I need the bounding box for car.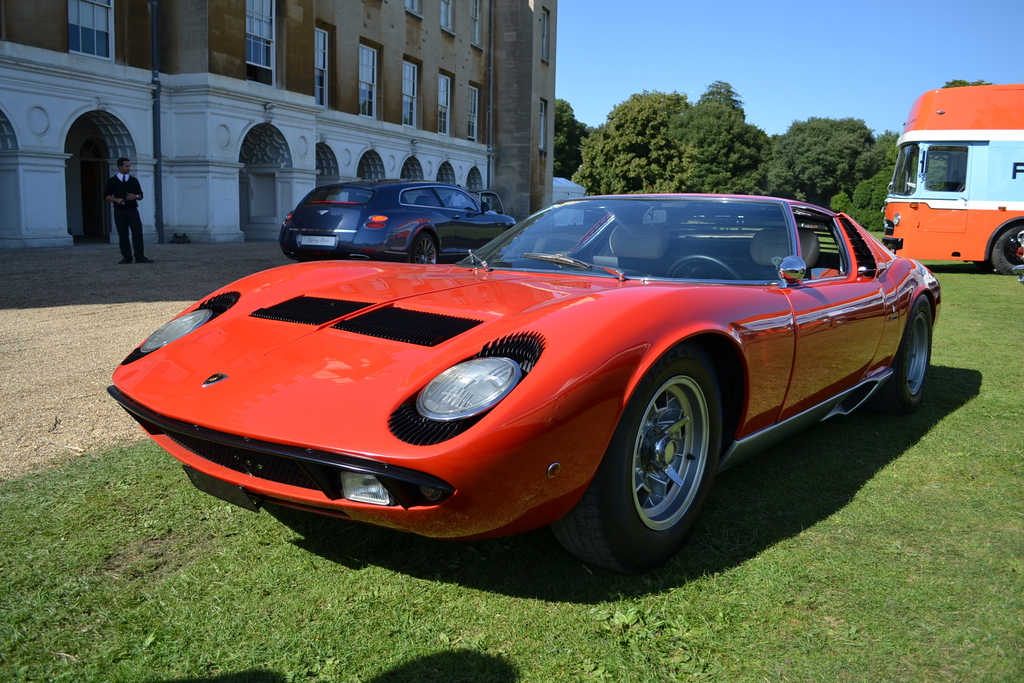
Here it is: 106,194,942,573.
